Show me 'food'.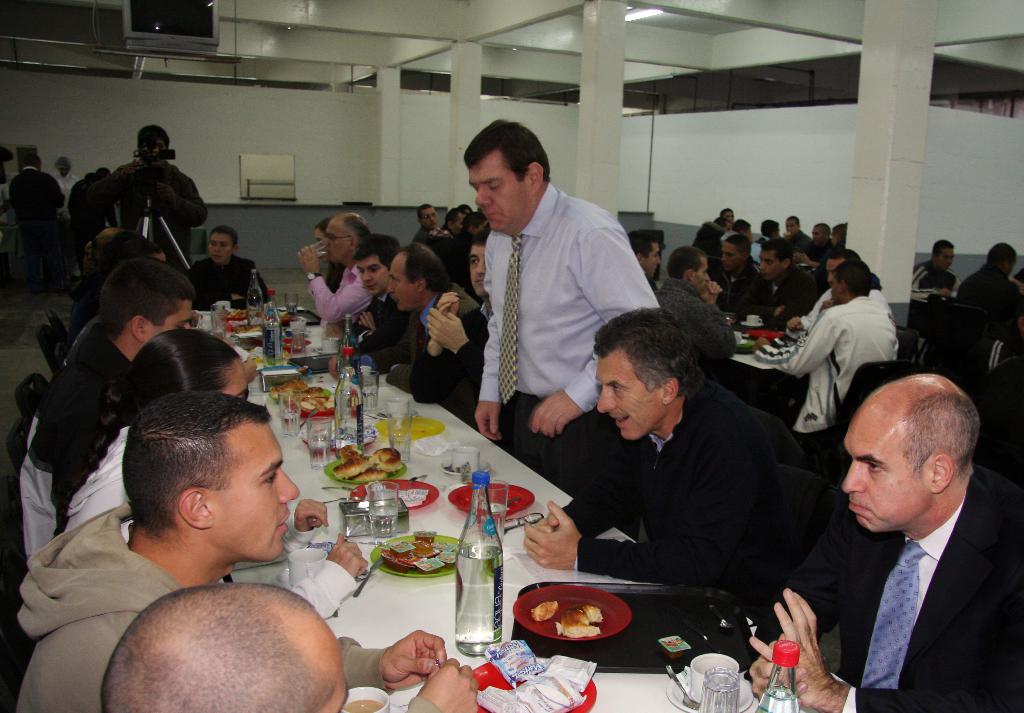
'food' is here: (332,456,374,480).
